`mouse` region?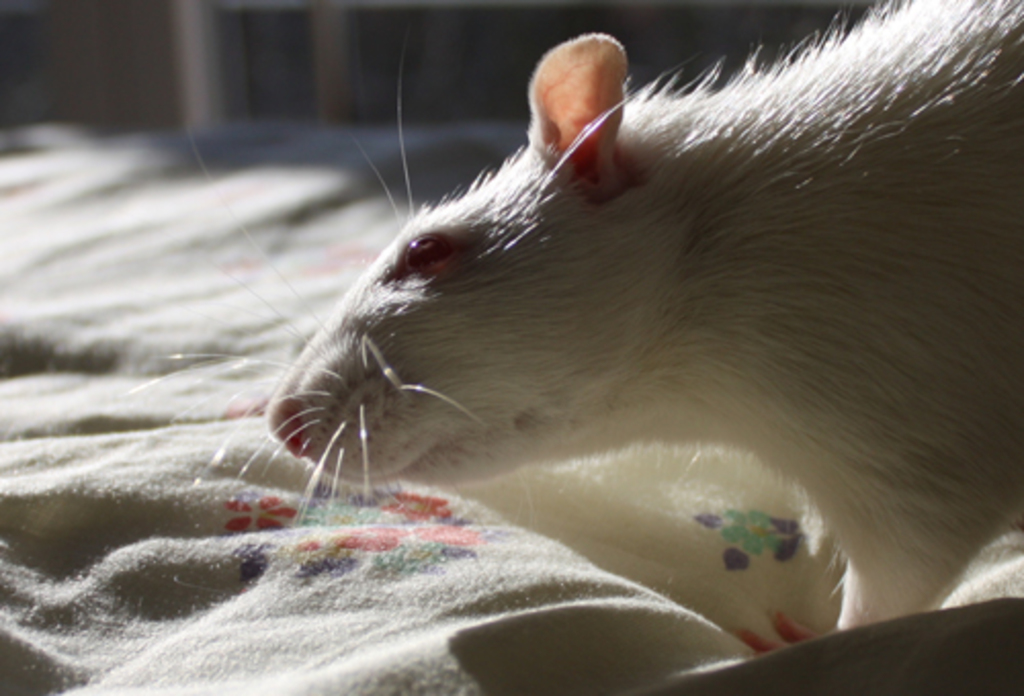
bbox=[236, 31, 954, 667]
